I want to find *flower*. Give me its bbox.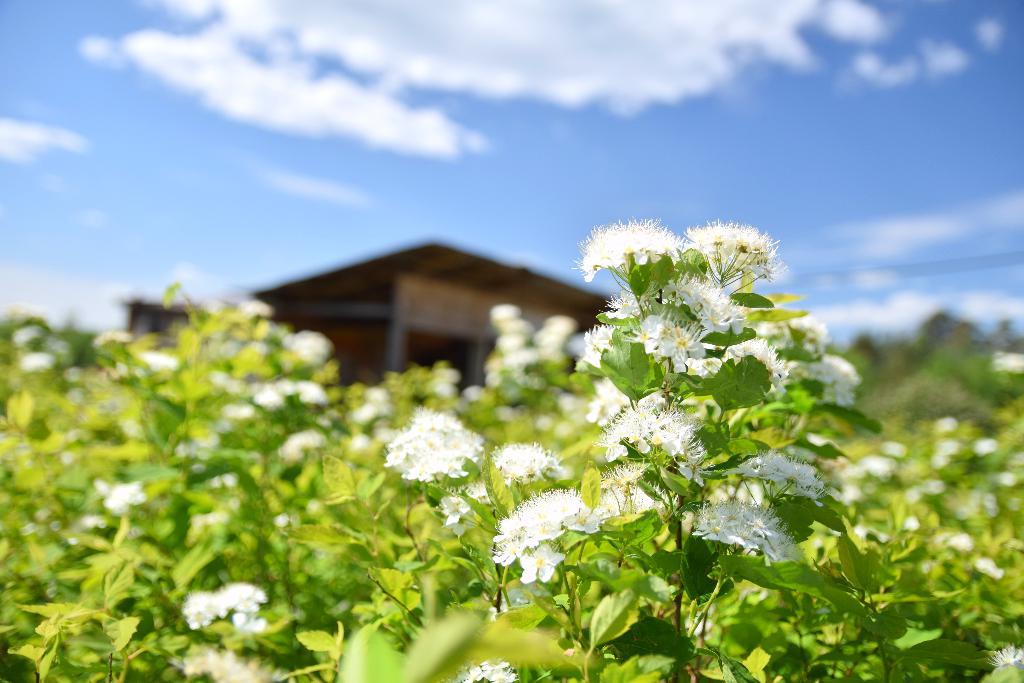
<region>991, 638, 1023, 667</region>.
